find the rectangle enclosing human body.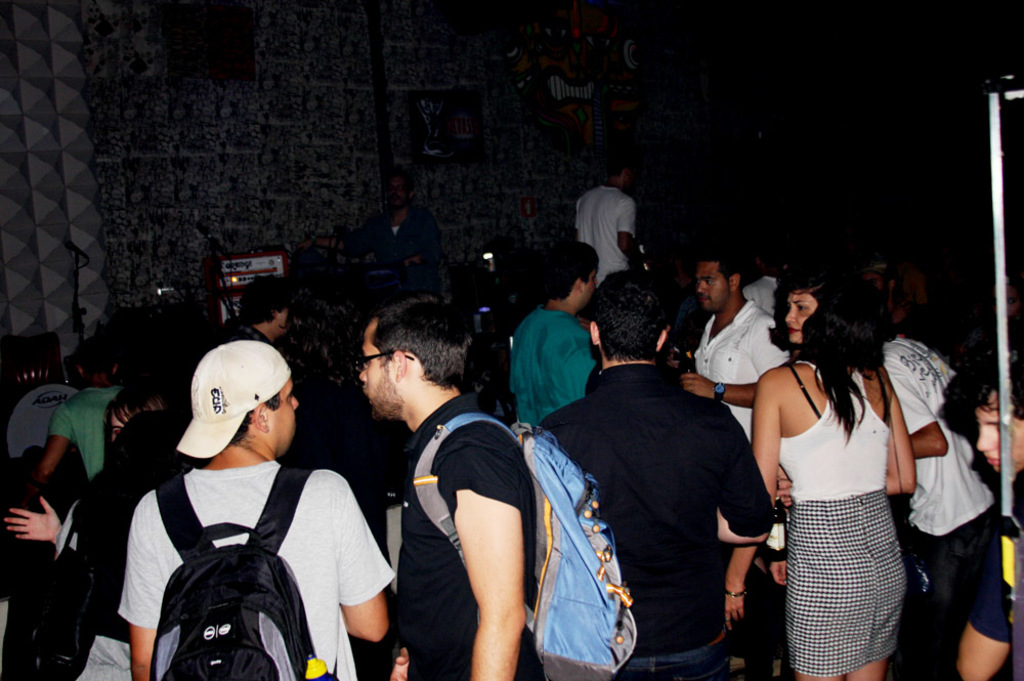
region(681, 240, 784, 423).
